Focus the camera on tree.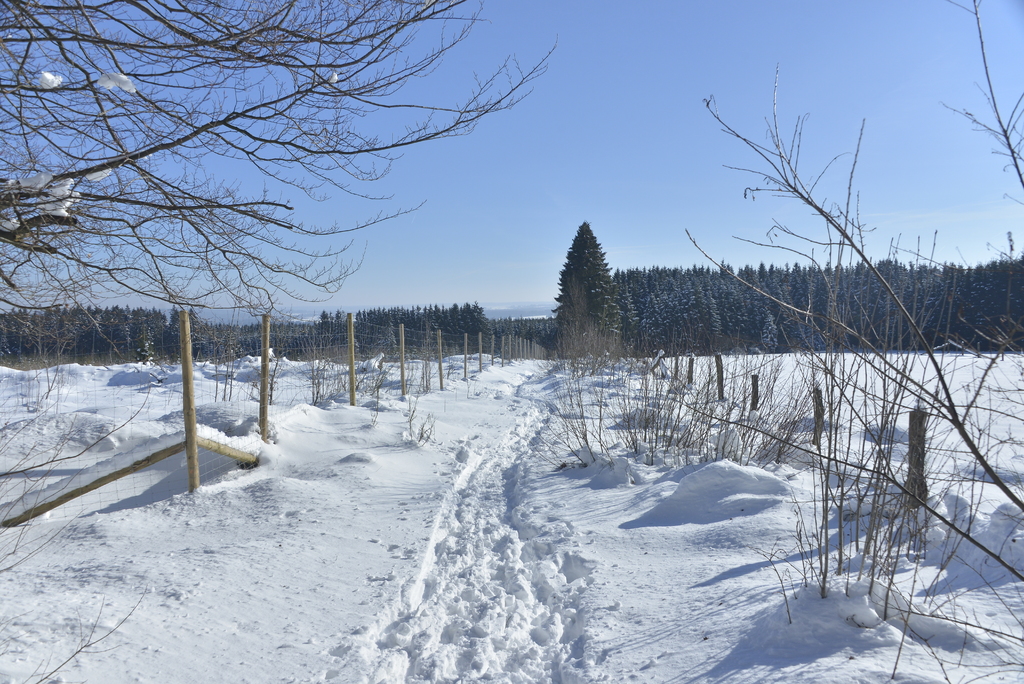
Focus region: 550,208,634,362.
